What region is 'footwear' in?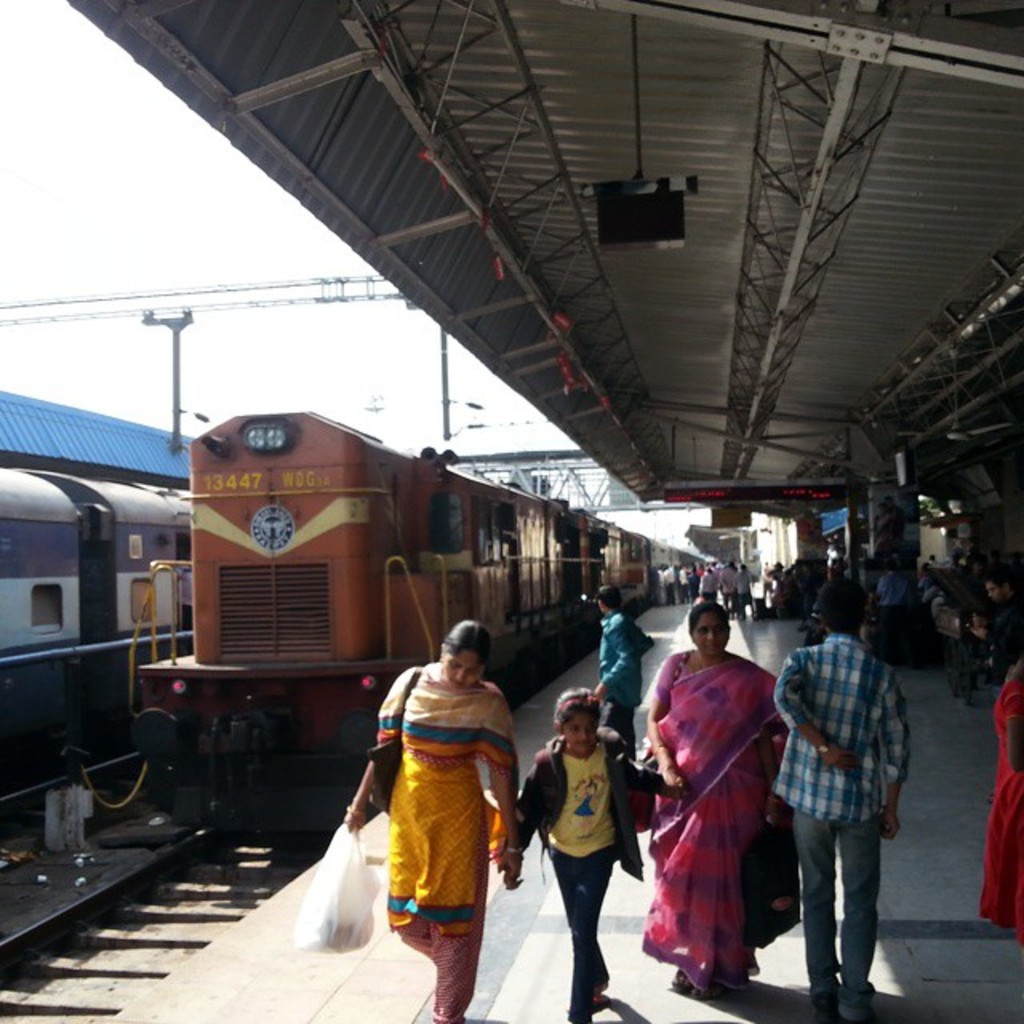
l=814, t=982, r=878, b=1022.
